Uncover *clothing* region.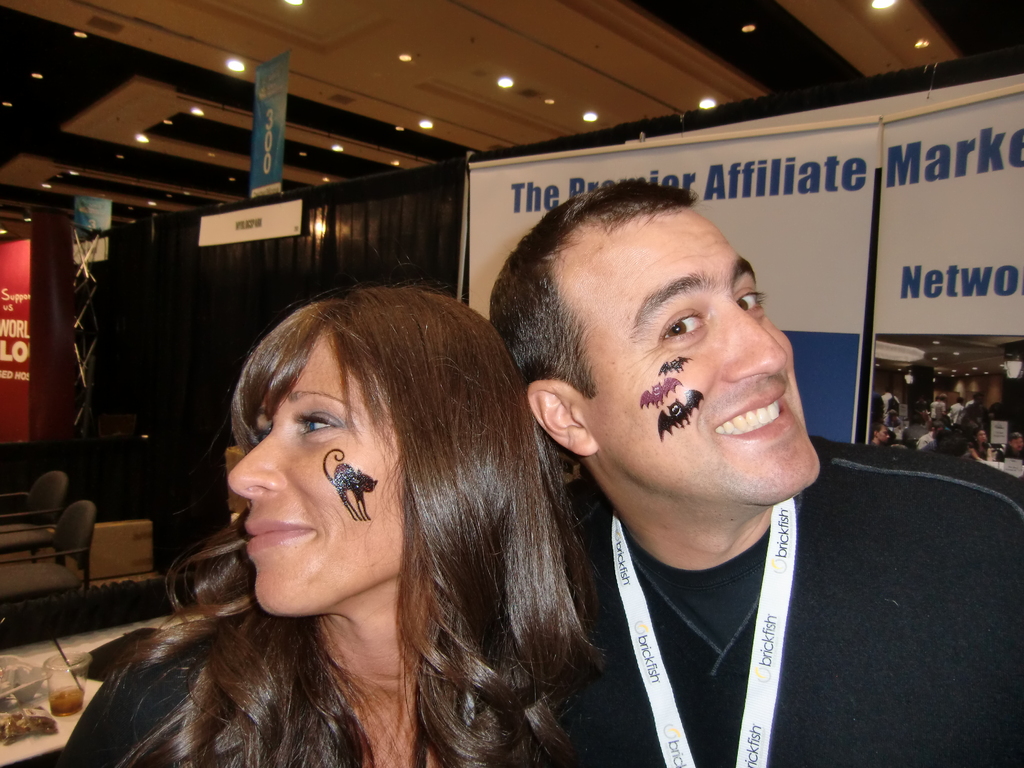
Uncovered: <region>496, 401, 968, 767</region>.
